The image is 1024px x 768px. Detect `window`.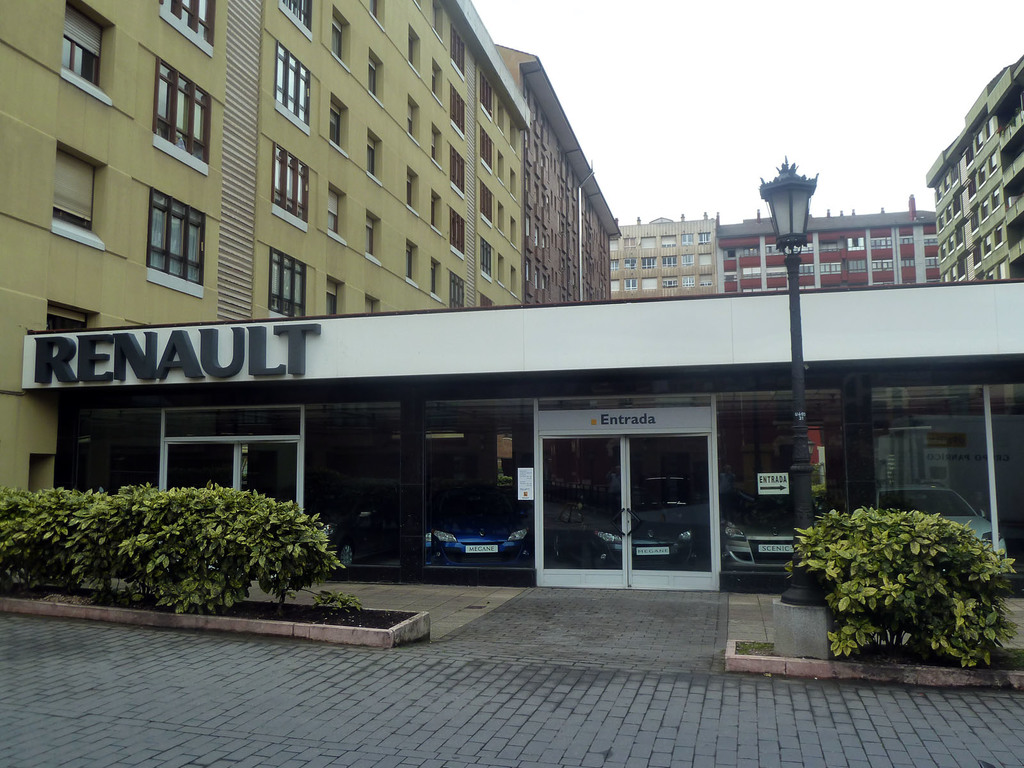
Detection: (324, 274, 340, 318).
